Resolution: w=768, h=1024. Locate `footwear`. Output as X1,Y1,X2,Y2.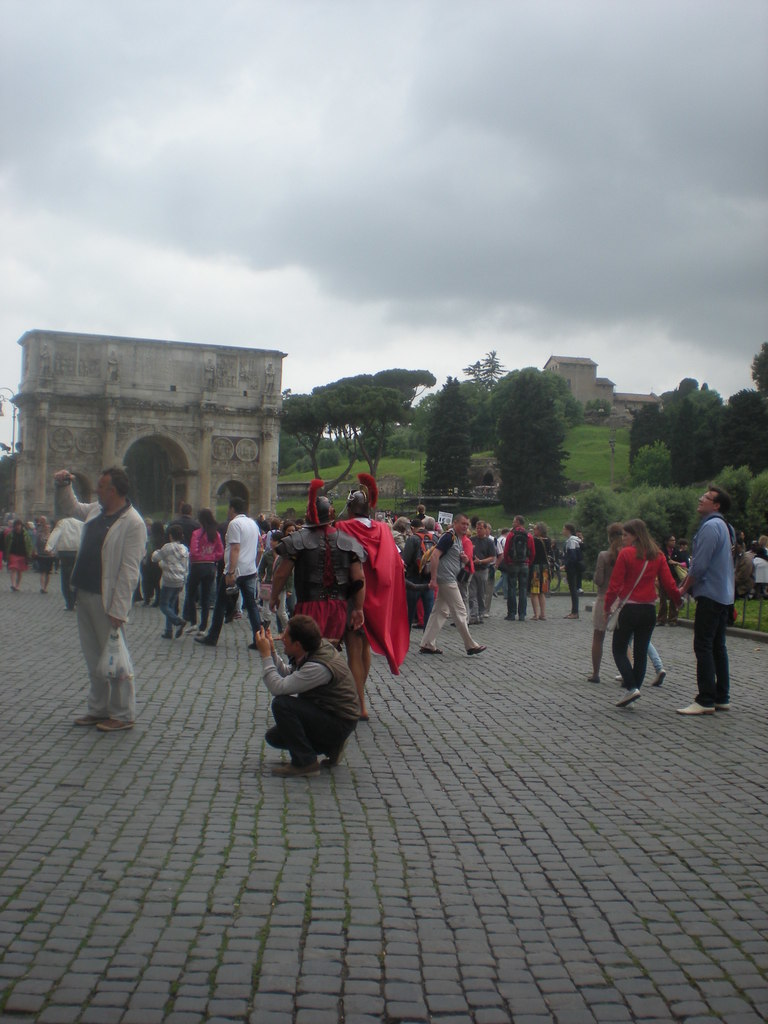
538,612,548,620.
